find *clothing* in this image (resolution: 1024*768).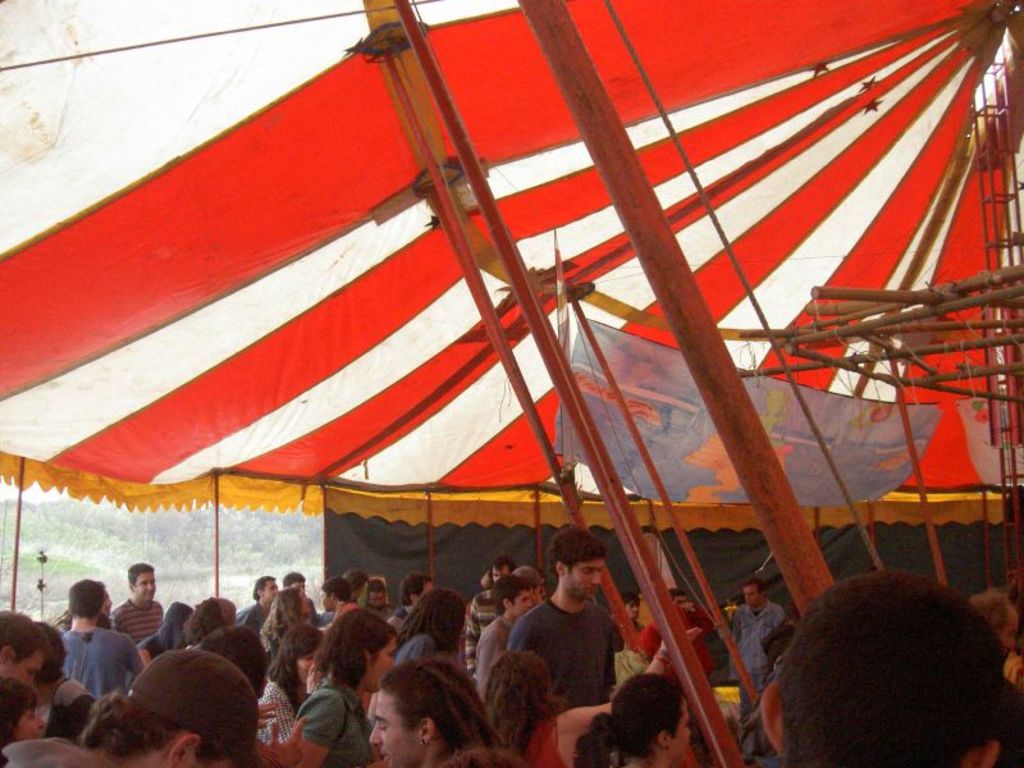
(38,613,123,727).
